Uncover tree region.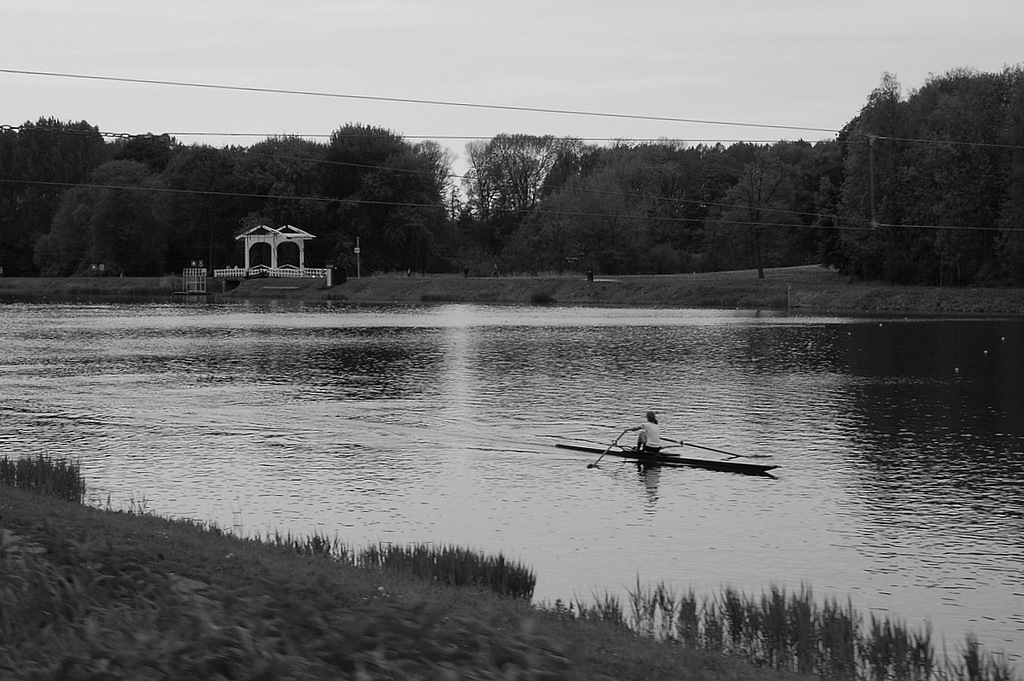
Uncovered: 141,139,230,272.
